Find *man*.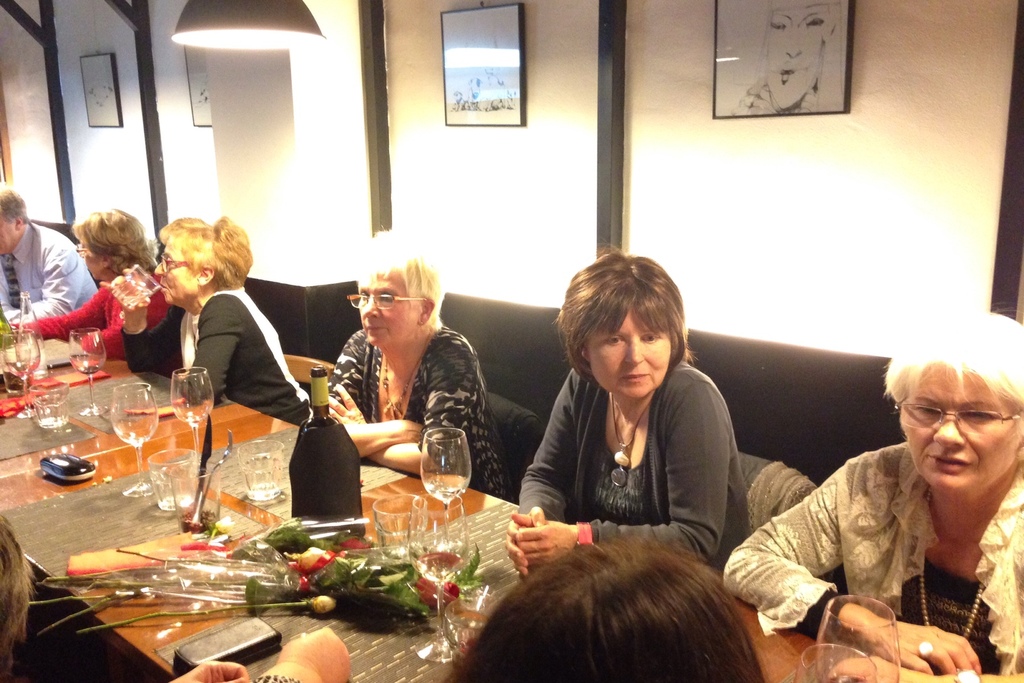
region(0, 180, 109, 333).
